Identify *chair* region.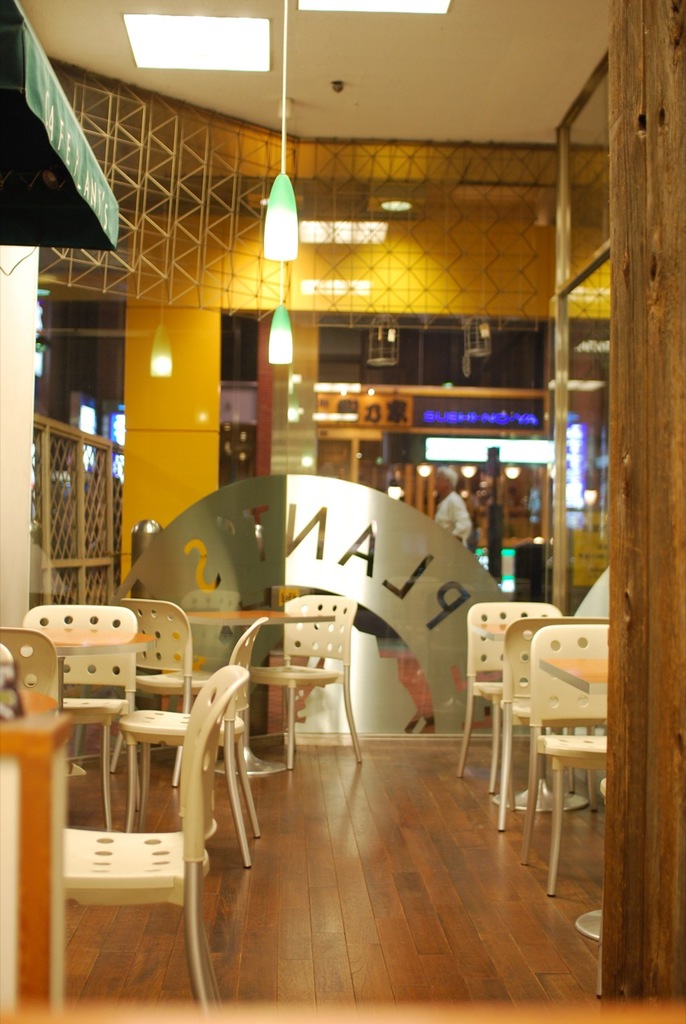
Region: <region>510, 626, 613, 891</region>.
